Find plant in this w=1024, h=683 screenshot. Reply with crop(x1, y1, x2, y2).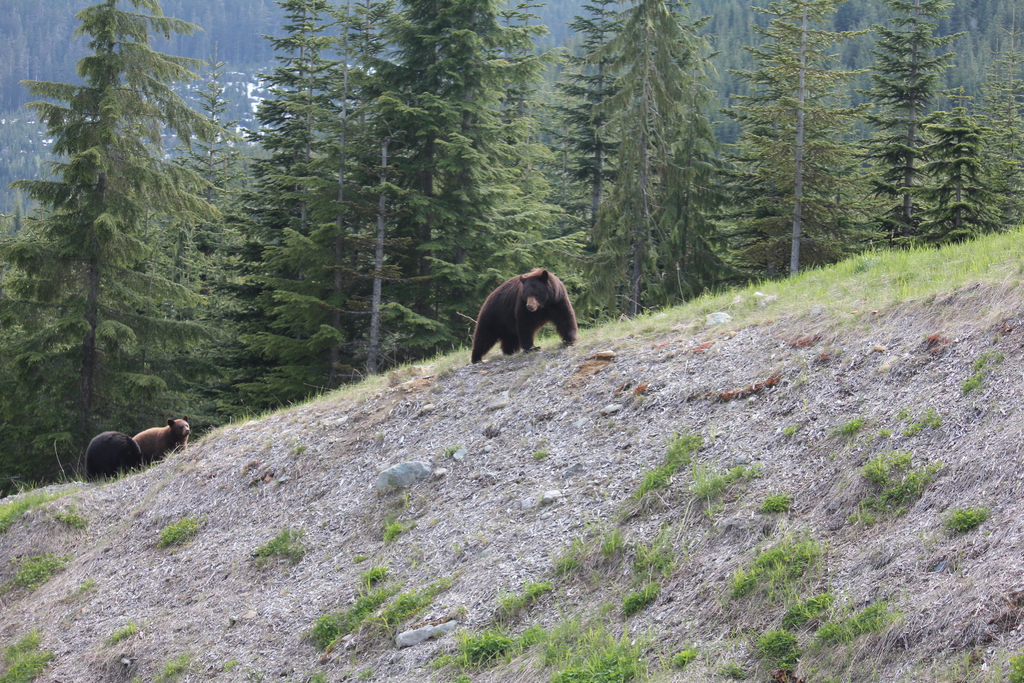
crop(156, 517, 205, 551).
